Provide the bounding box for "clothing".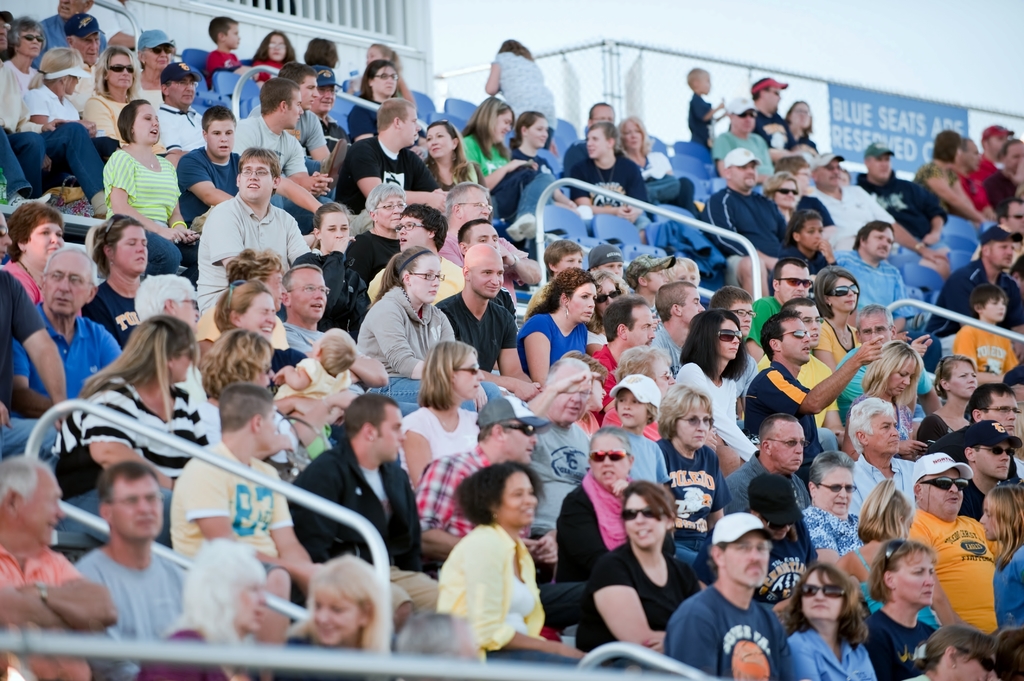
select_region(524, 419, 596, 540).
